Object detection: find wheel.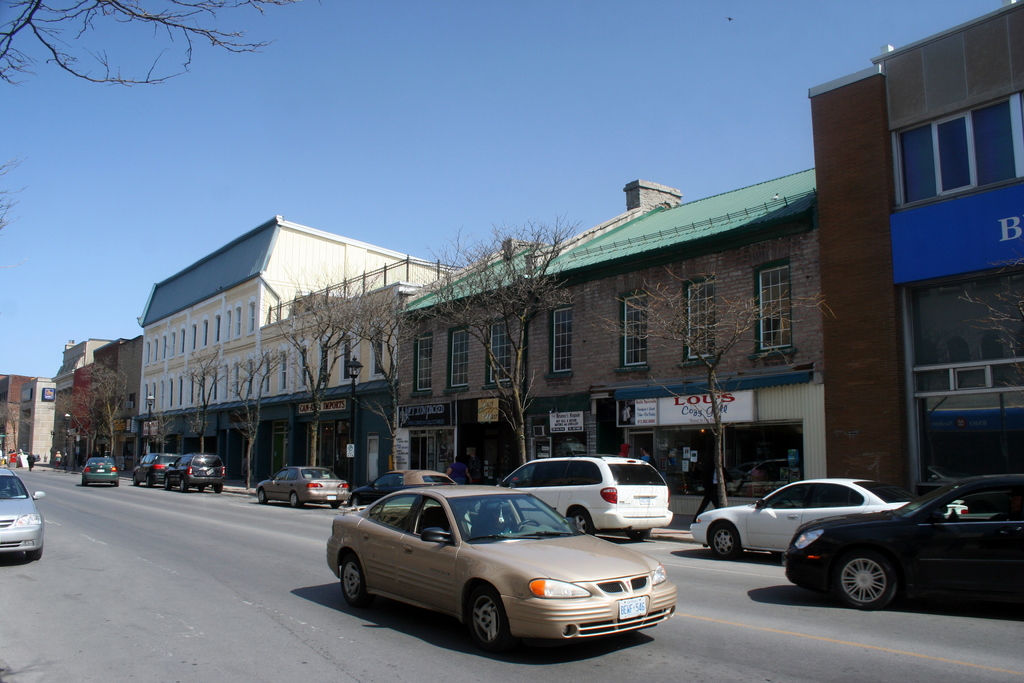
bbox(200, 484, 205, 492).
